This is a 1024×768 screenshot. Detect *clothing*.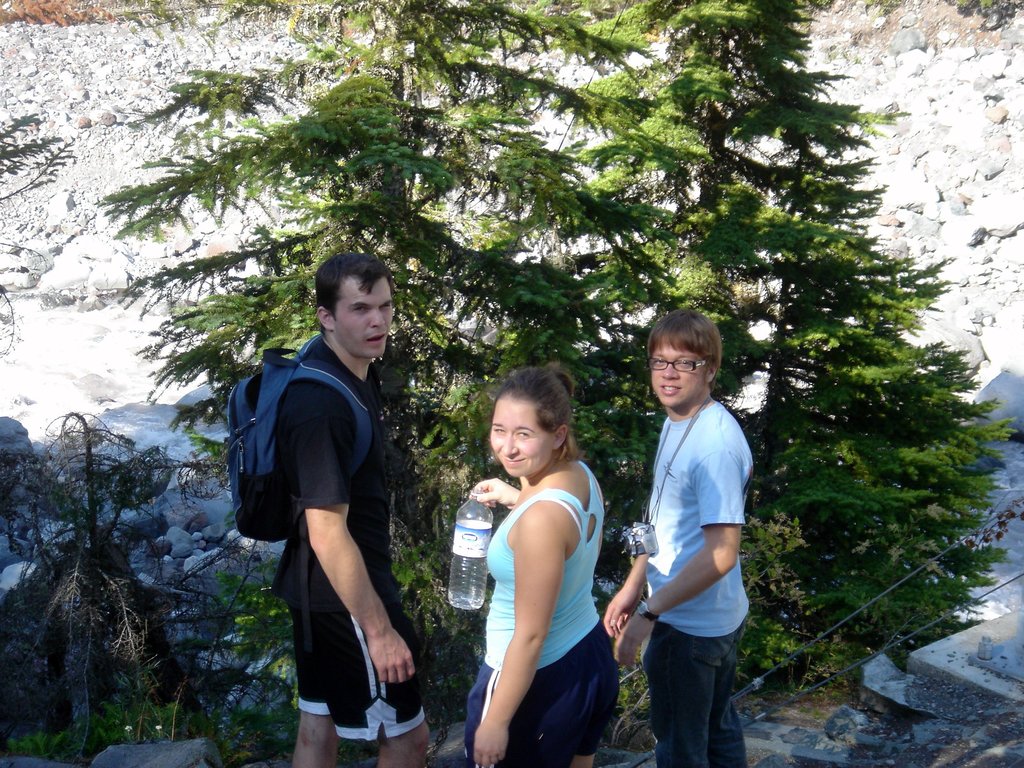
235, 298, 428, 728.
